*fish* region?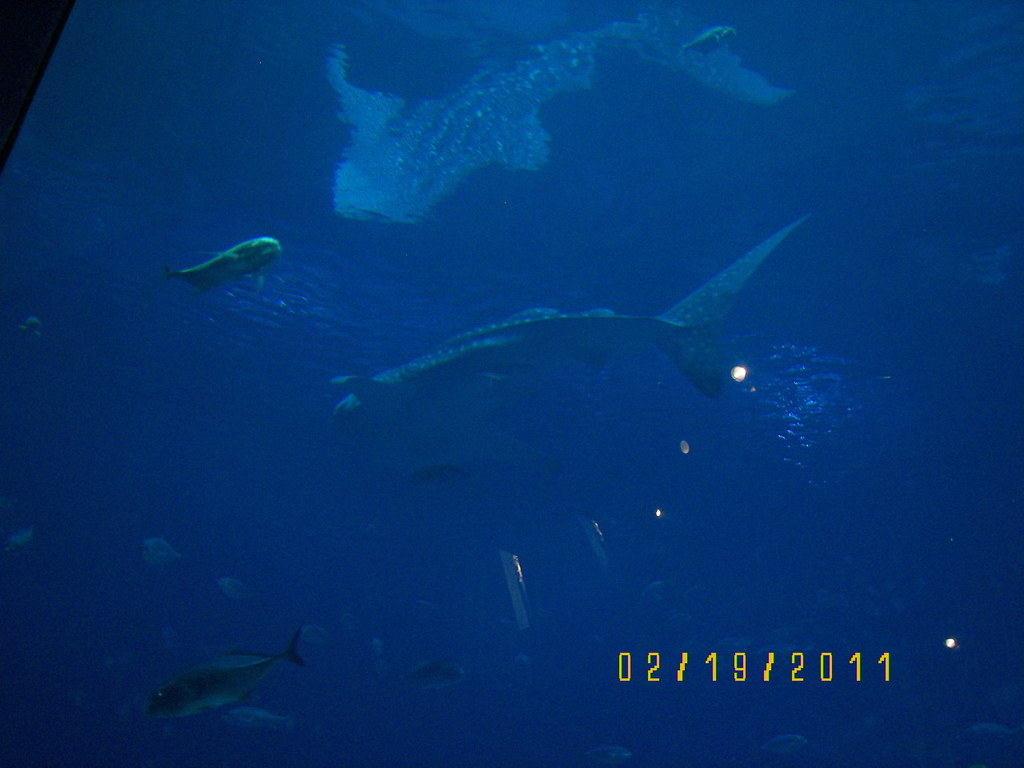
pyautogui.locateOnScreen(159, 224, 287, 305)
